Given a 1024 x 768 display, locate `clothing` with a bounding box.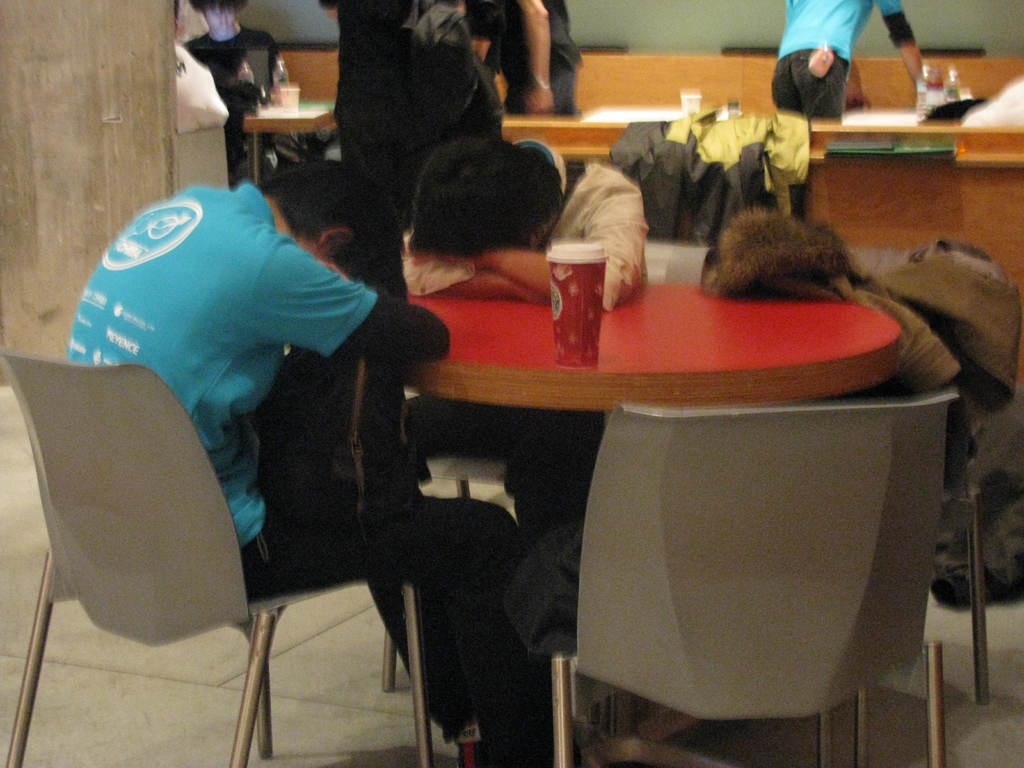
Located: box=[330, 0, 468, 188].
